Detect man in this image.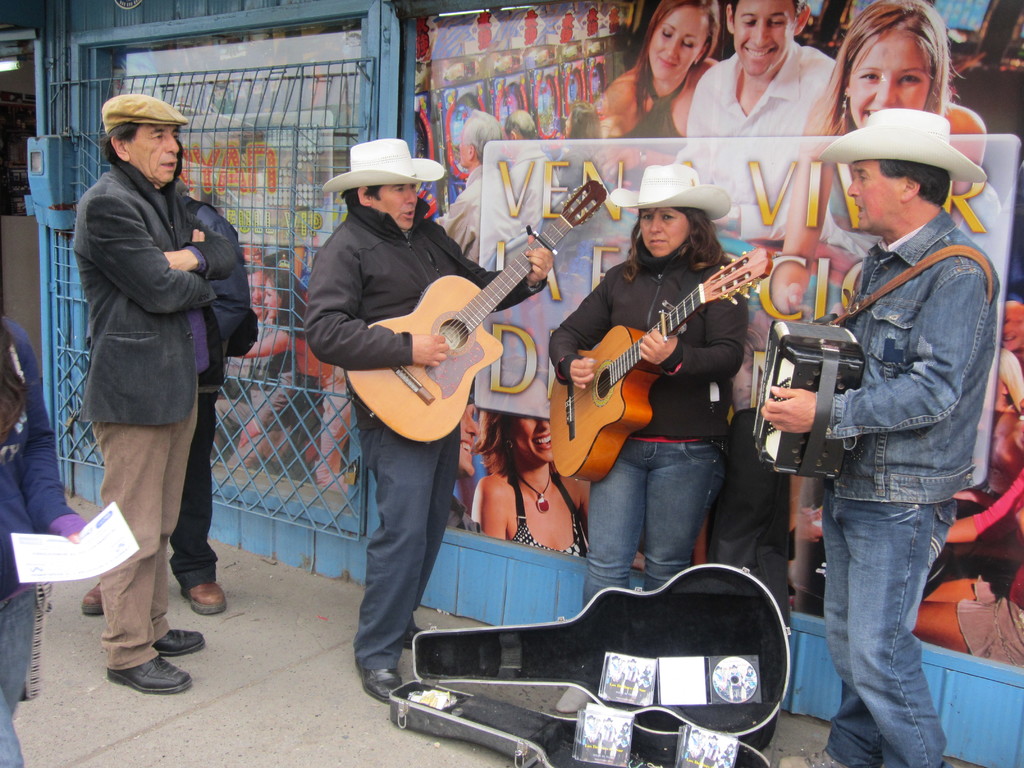
Detection: (x1=669, y1=1, x2=861, y2=249).
